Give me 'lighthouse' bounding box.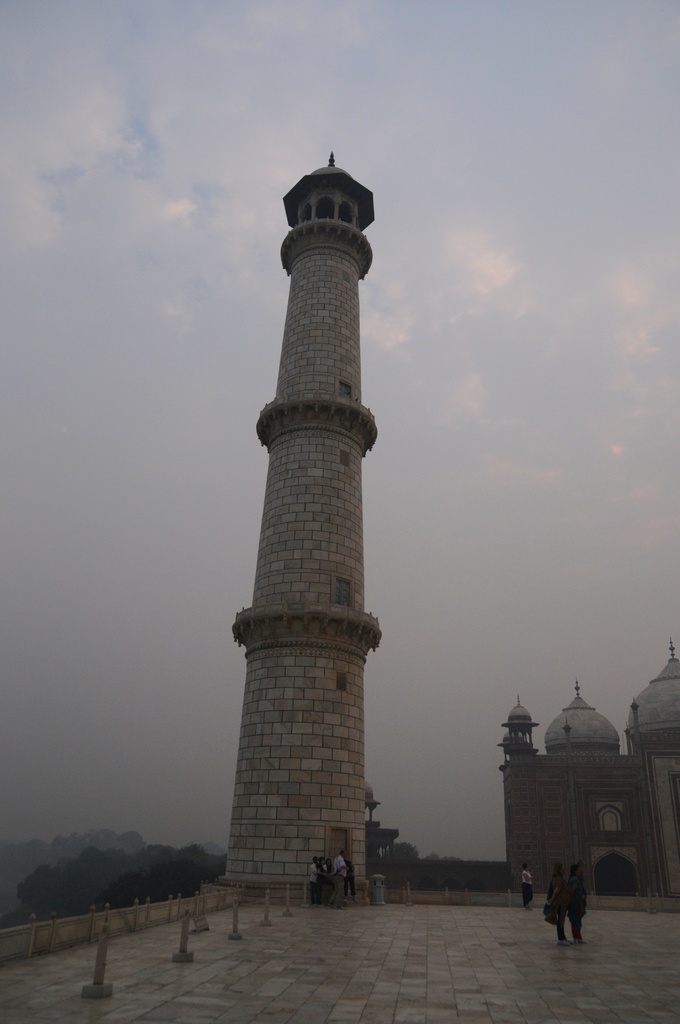
[left=200, top=120, right=444, bottom=927].
